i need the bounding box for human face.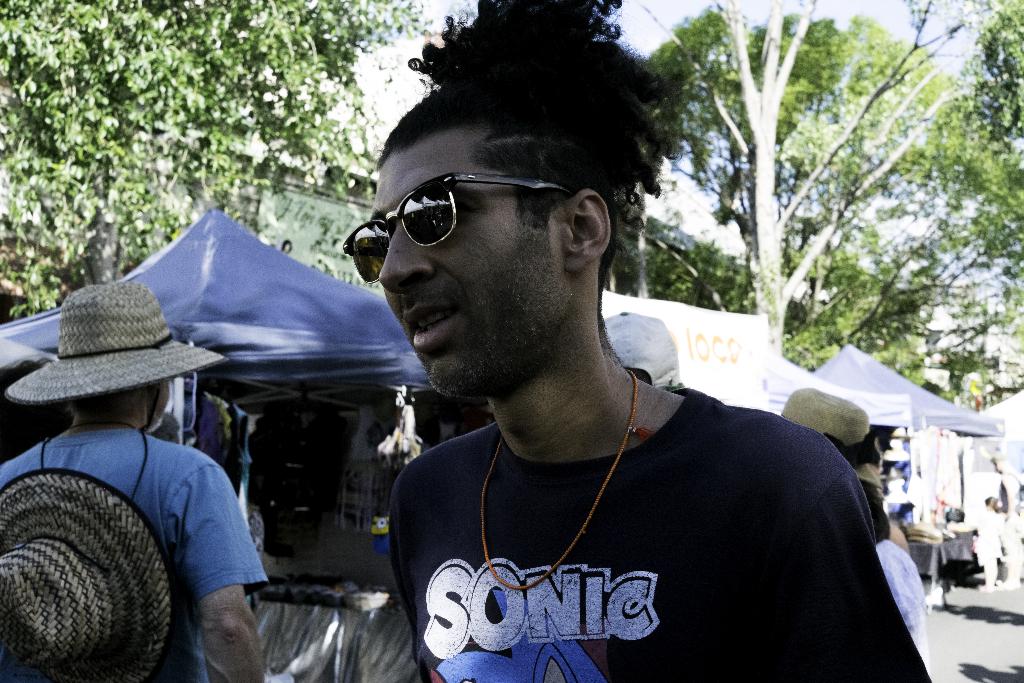
Here it is: {"x1": 148, "y1": 378, "x2": 169, "y2": 429}.
